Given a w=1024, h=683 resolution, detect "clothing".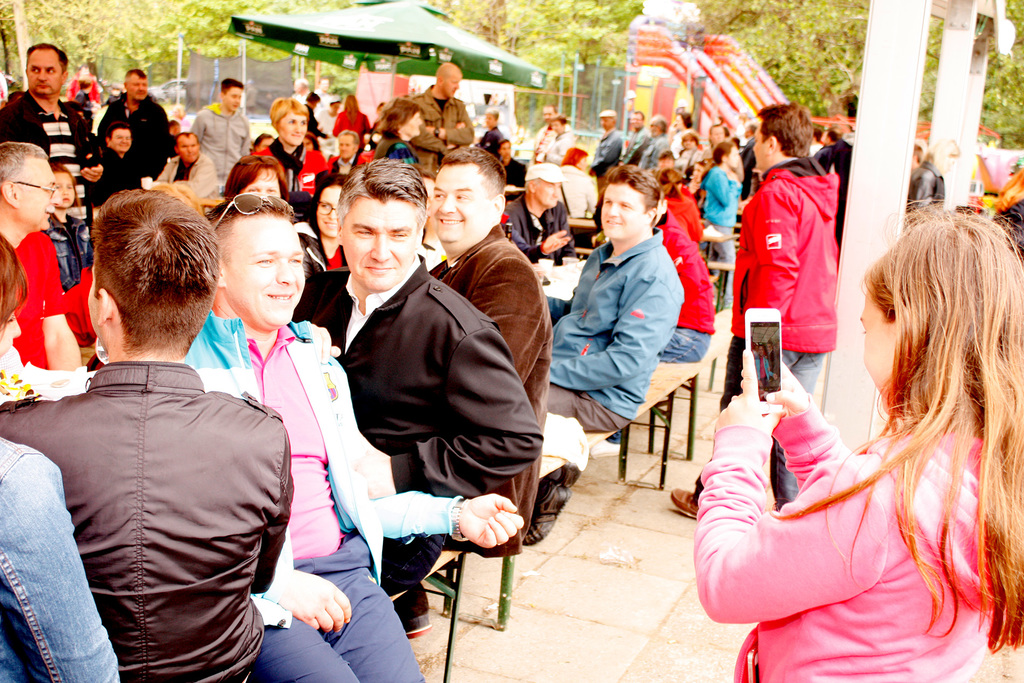
bbox=[8, 226, 91, 372].
